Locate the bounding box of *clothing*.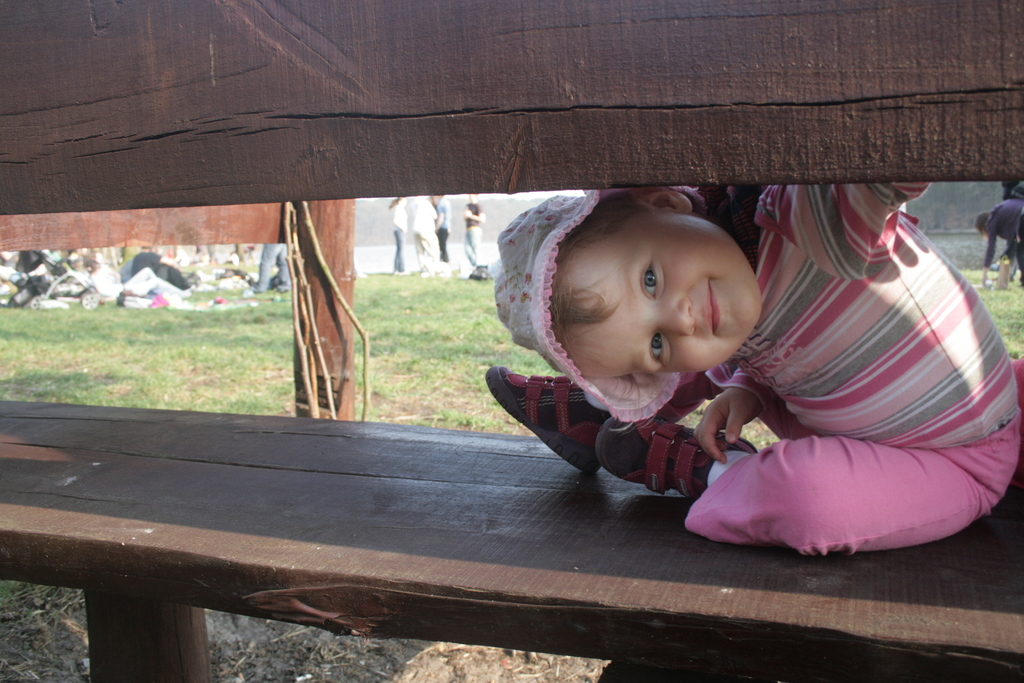
Bounding box: [564,203,972,544].
